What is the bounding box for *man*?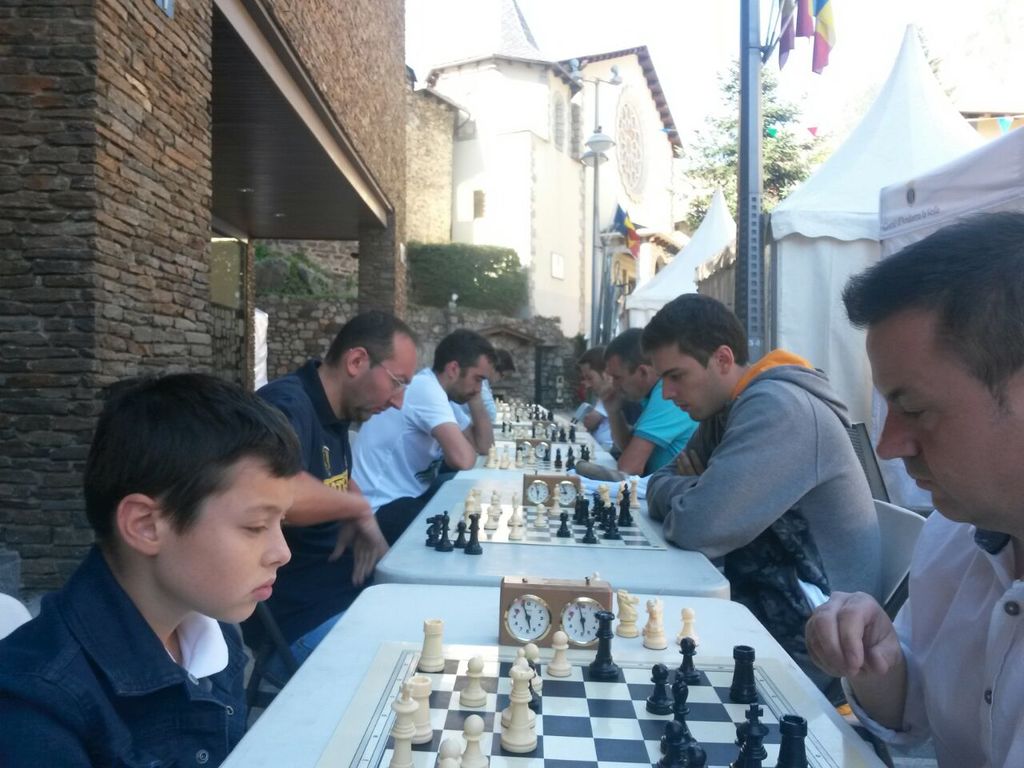
<bbox>609, 330, 698, 475</bbox>.
